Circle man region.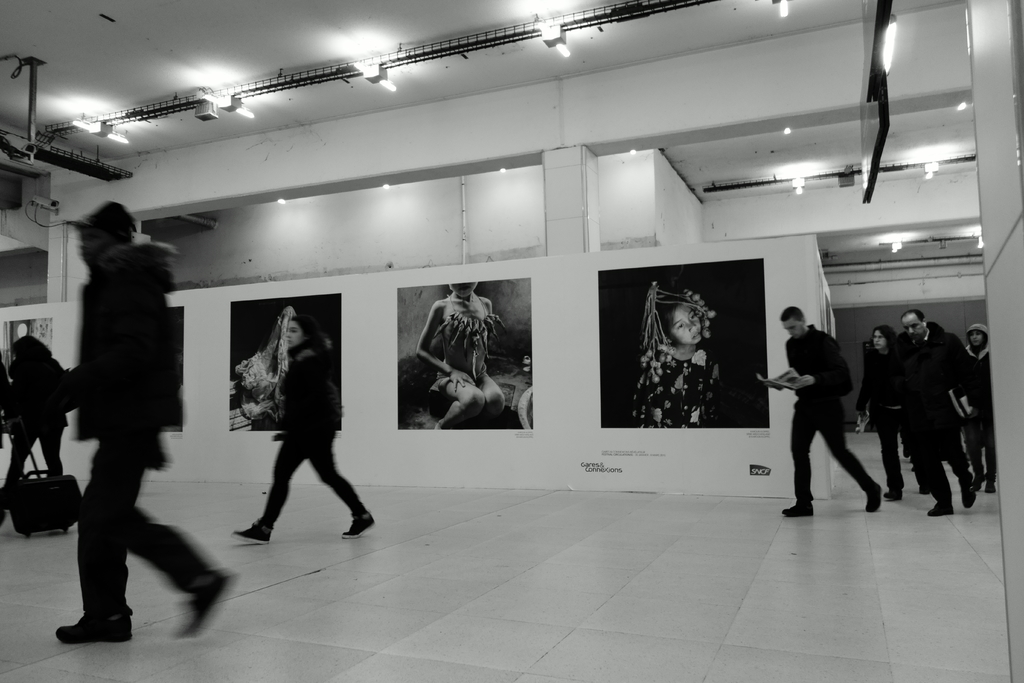
Region: <box>788,310,884,529</box>.
